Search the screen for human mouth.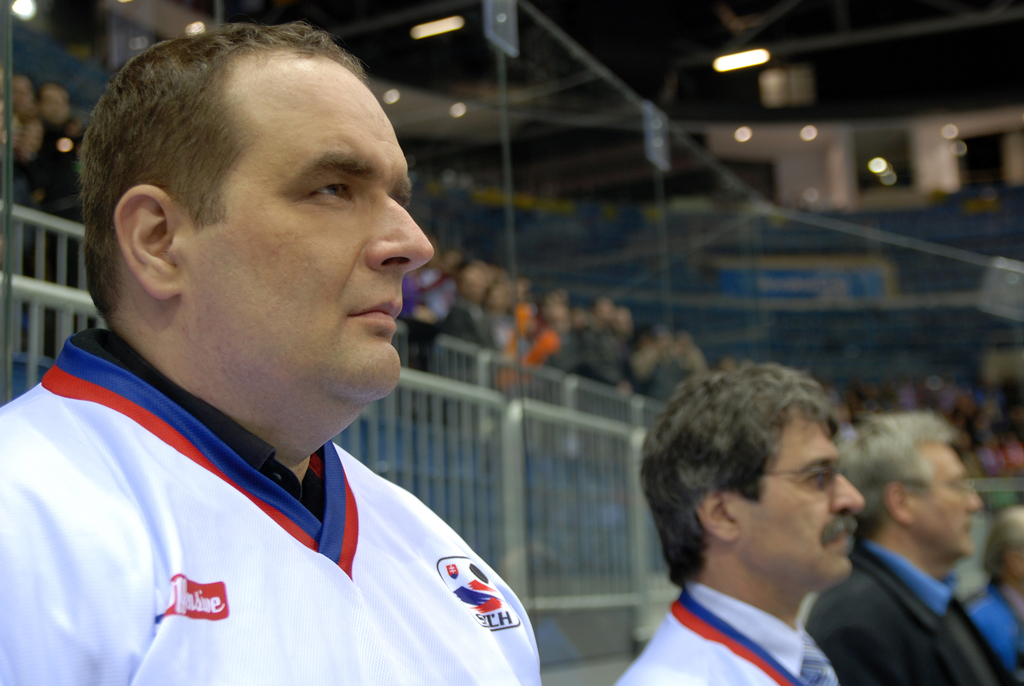
Found at [960,521,972,539].
